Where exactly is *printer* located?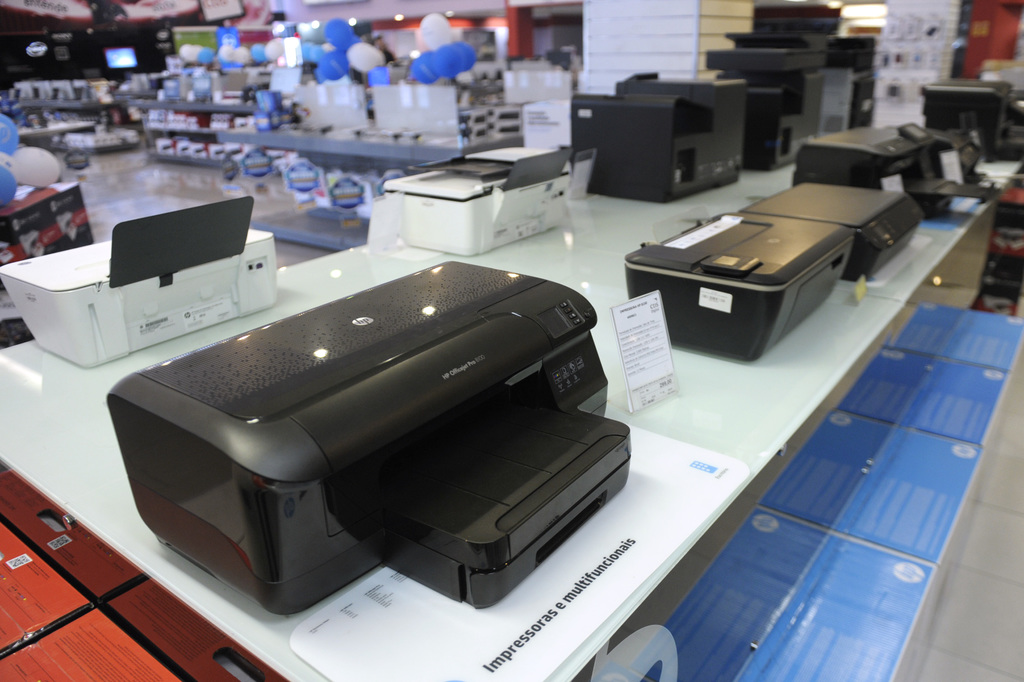
Its bounding box is bbox=[107, 262, 633, 617].
